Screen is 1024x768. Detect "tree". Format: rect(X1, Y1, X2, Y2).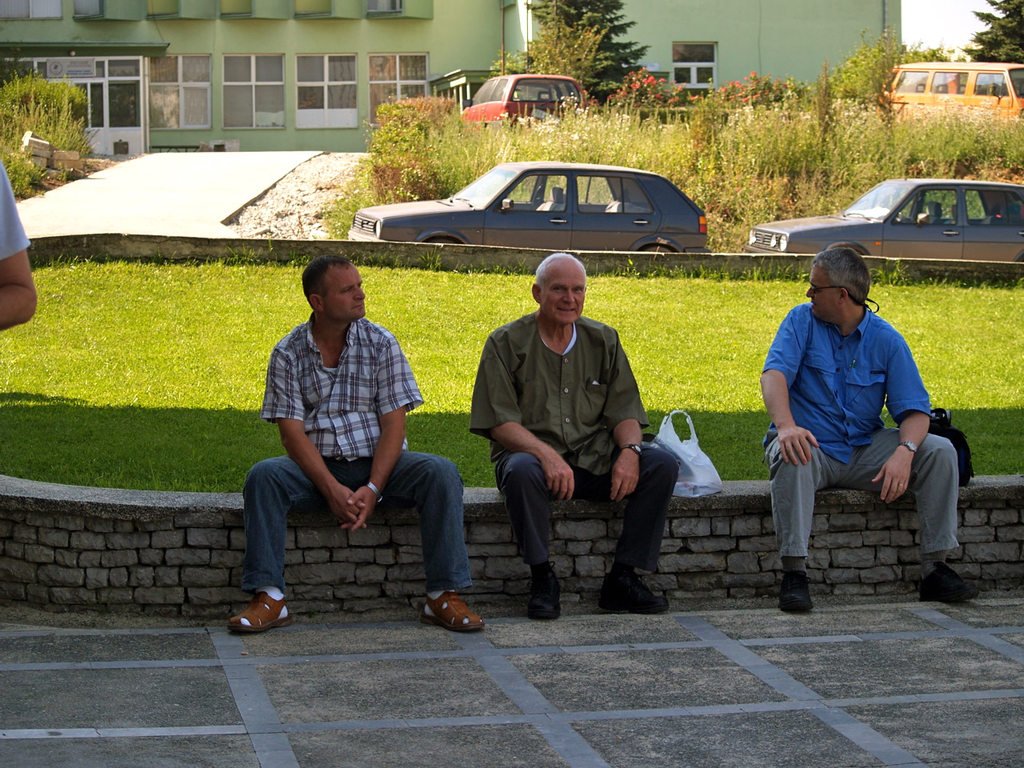
rect(959, 0, 1023, 68).
